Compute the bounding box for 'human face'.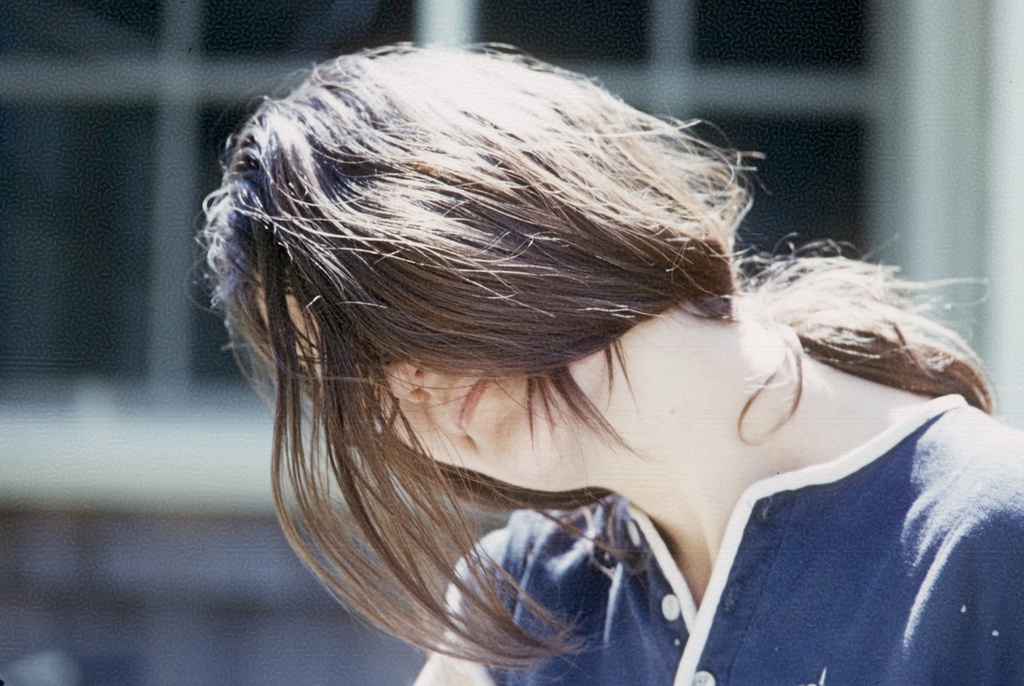
rect(252, 264, 598, 495).
